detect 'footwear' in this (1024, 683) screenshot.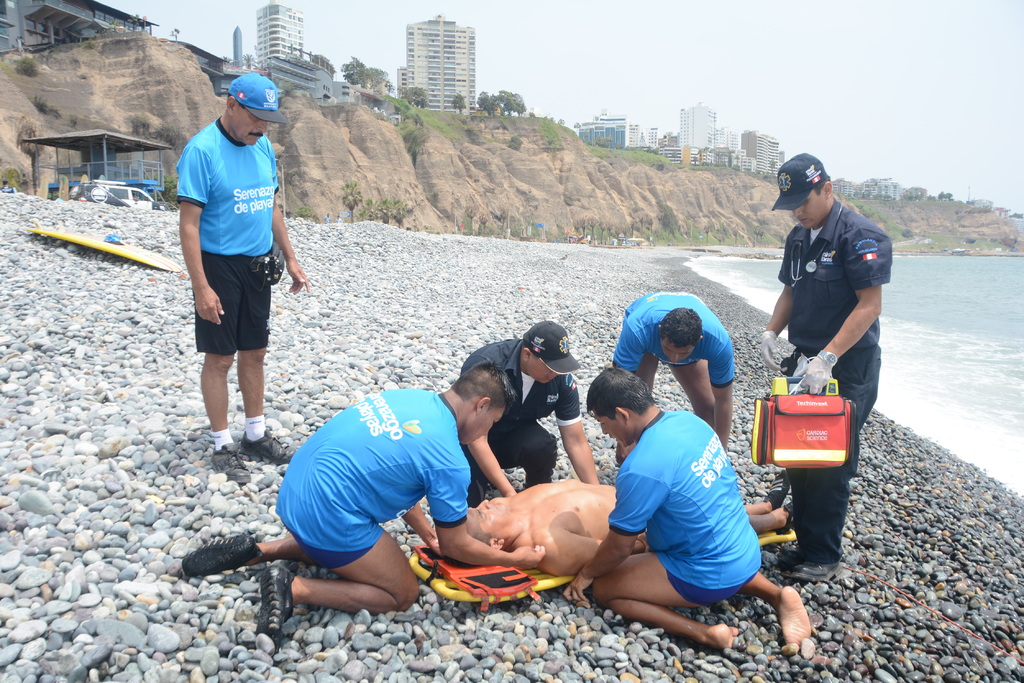
Detection: {"x1": 777, "y1": 503, "x2": 794, "y2": 536}.
